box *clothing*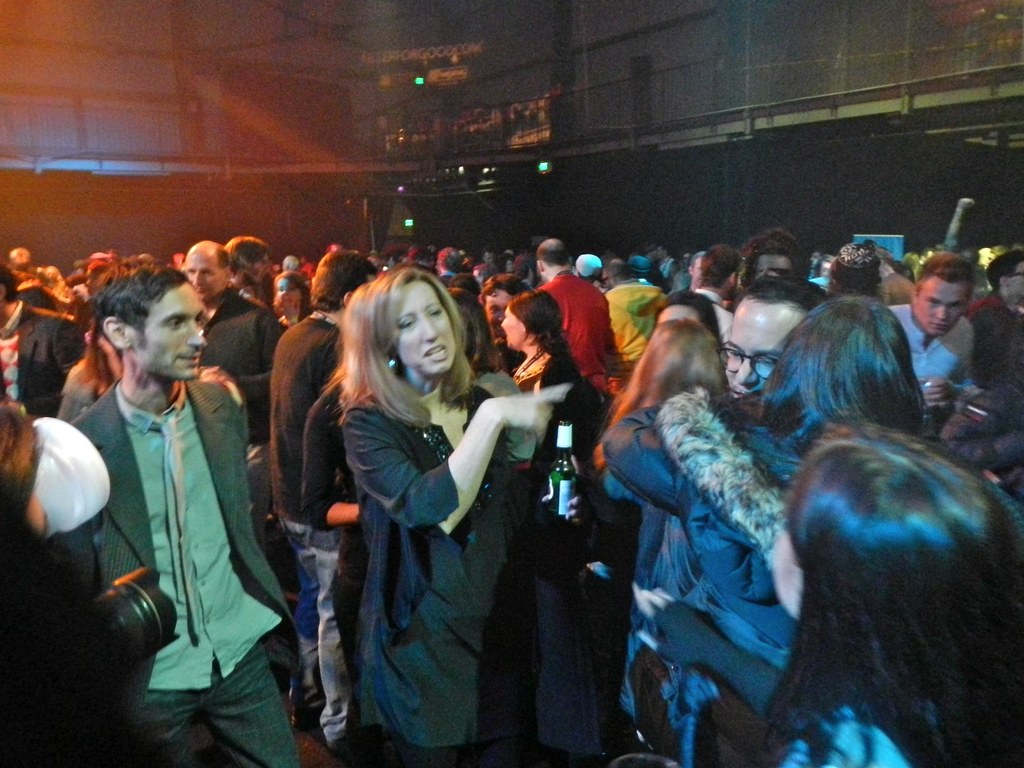
x1=199 y1=291 x2=285 y2=538
